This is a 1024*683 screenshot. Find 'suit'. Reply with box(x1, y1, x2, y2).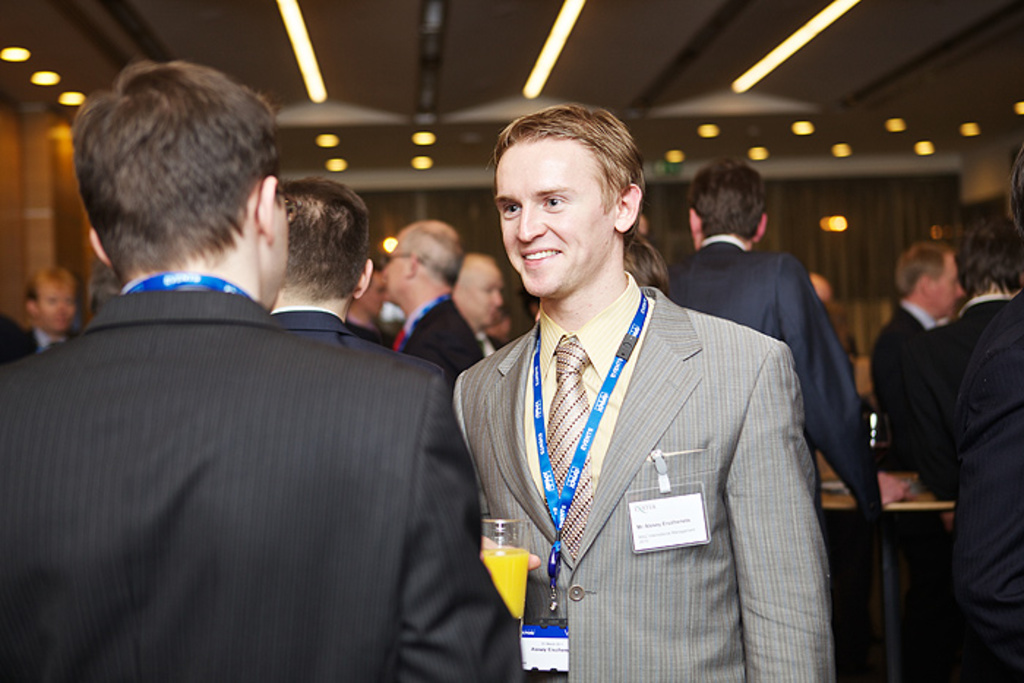
box(655, 234, 888, 532).
